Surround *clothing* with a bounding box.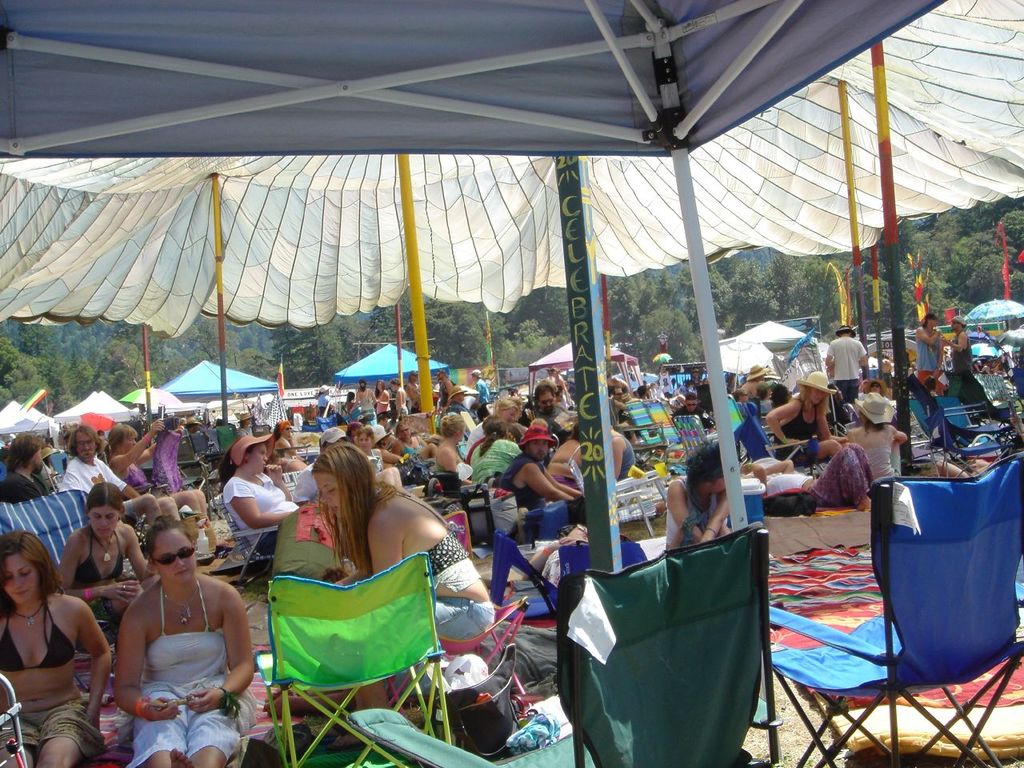
Rect(221, 479, 295, 550).
